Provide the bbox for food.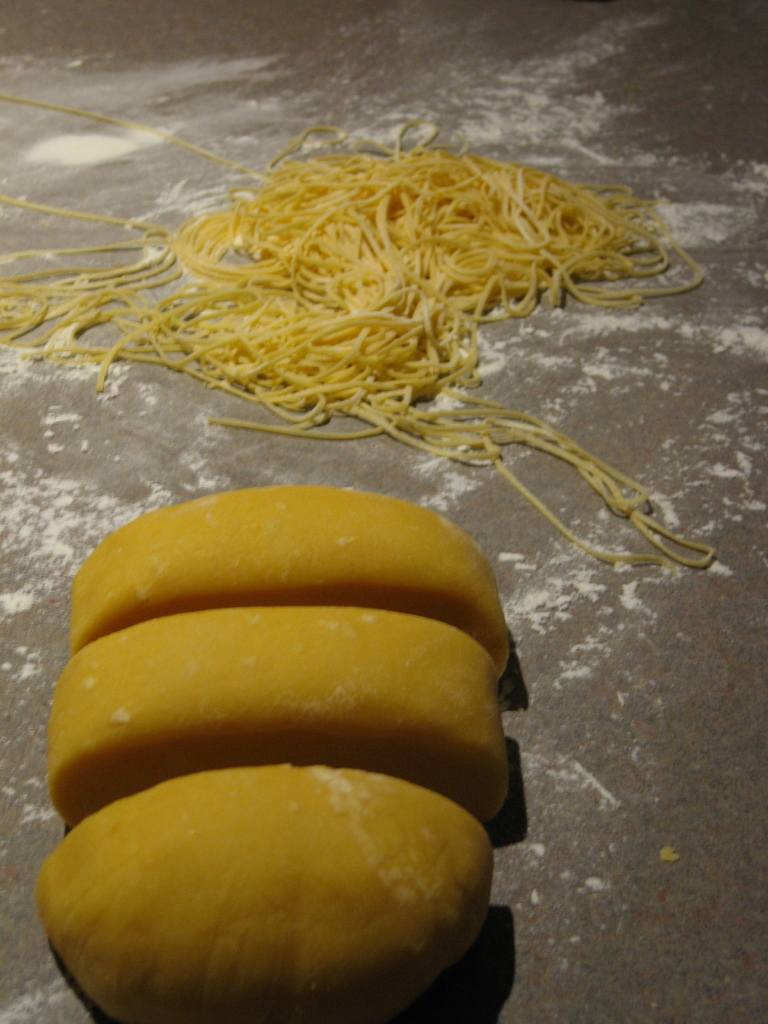
region(72, 485, 511, 679).
